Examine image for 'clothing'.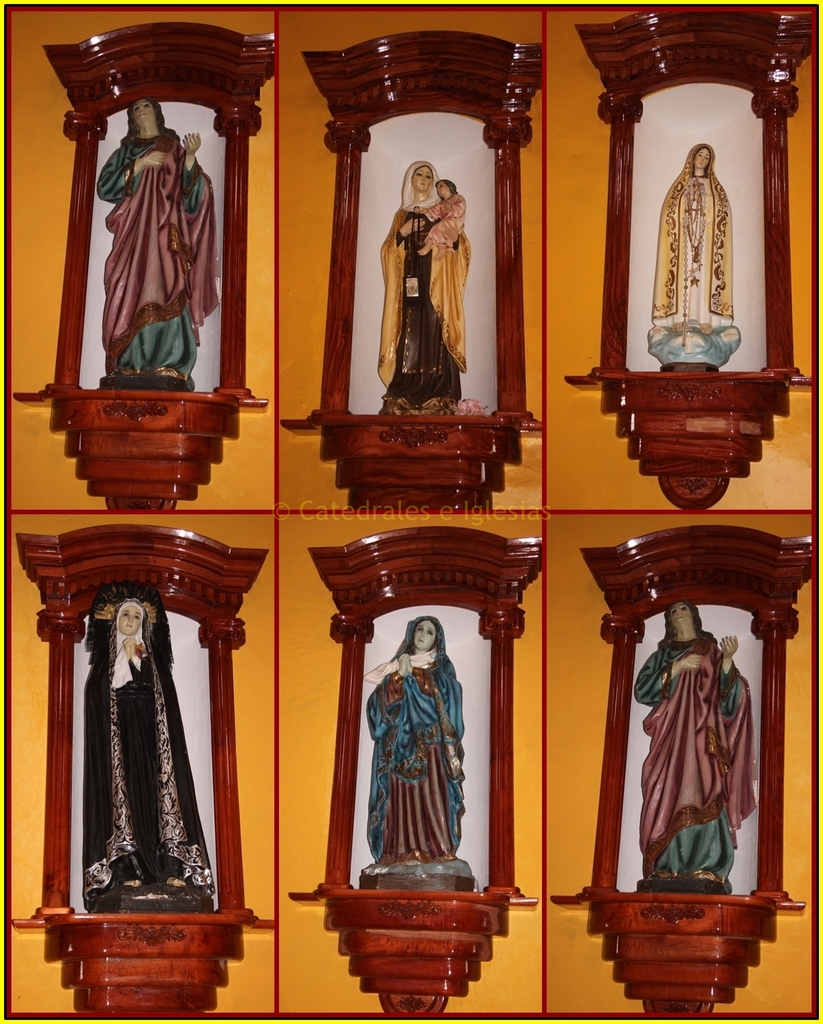
Examination result: [425,195,468,247].
